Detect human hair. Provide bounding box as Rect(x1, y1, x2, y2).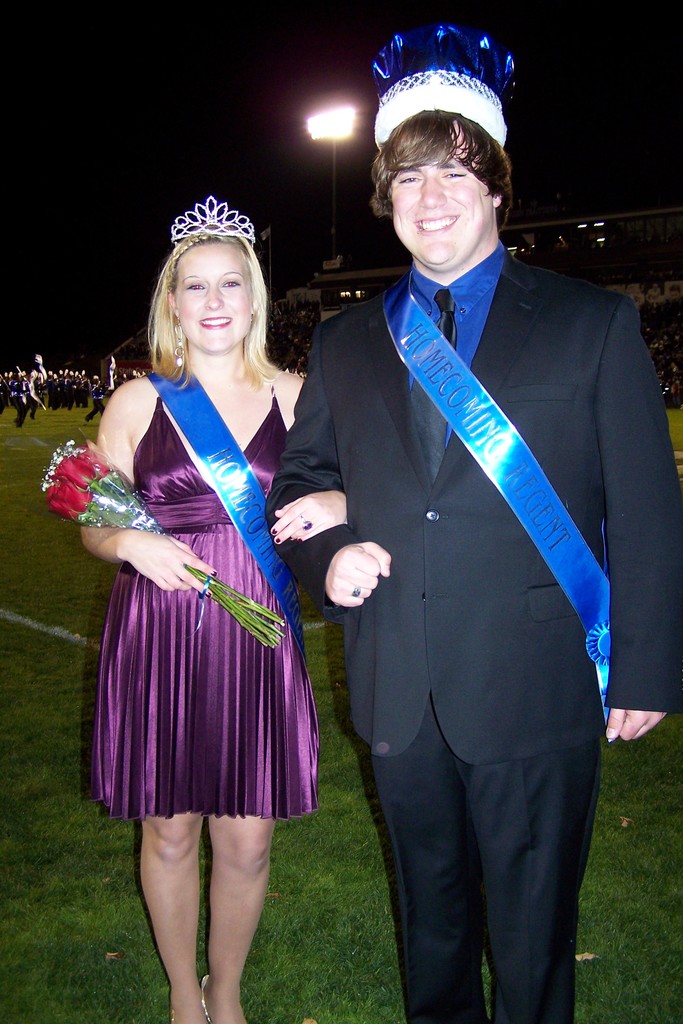
Rect(144, 220, 286, 398).
